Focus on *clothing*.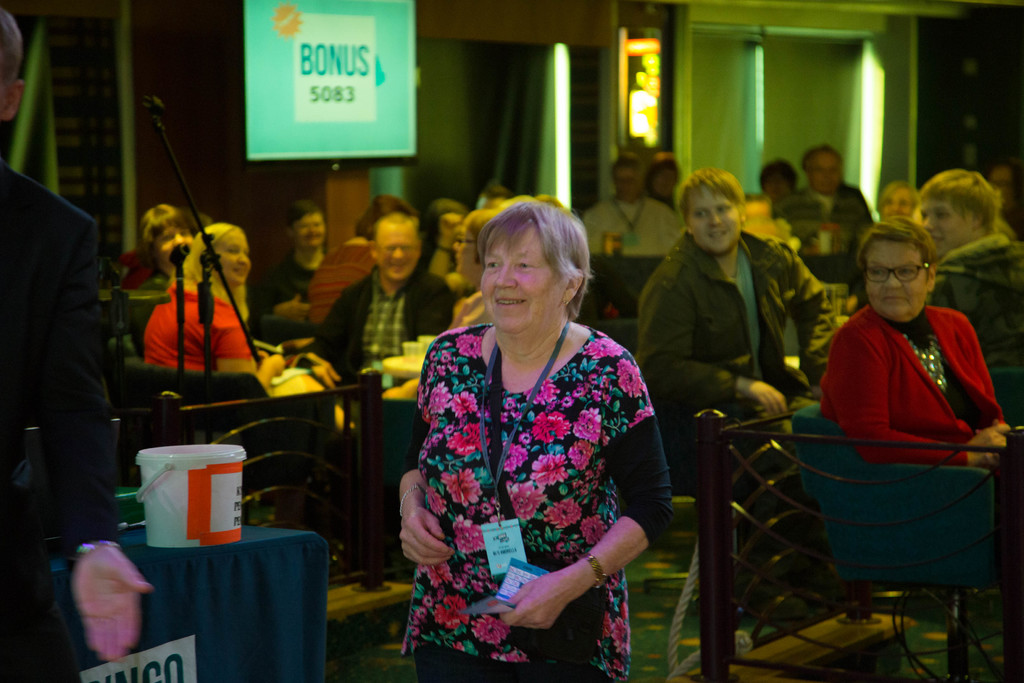
Focused at {"left": 408, "top": 283, "right": 668, "bottom": 664}.
